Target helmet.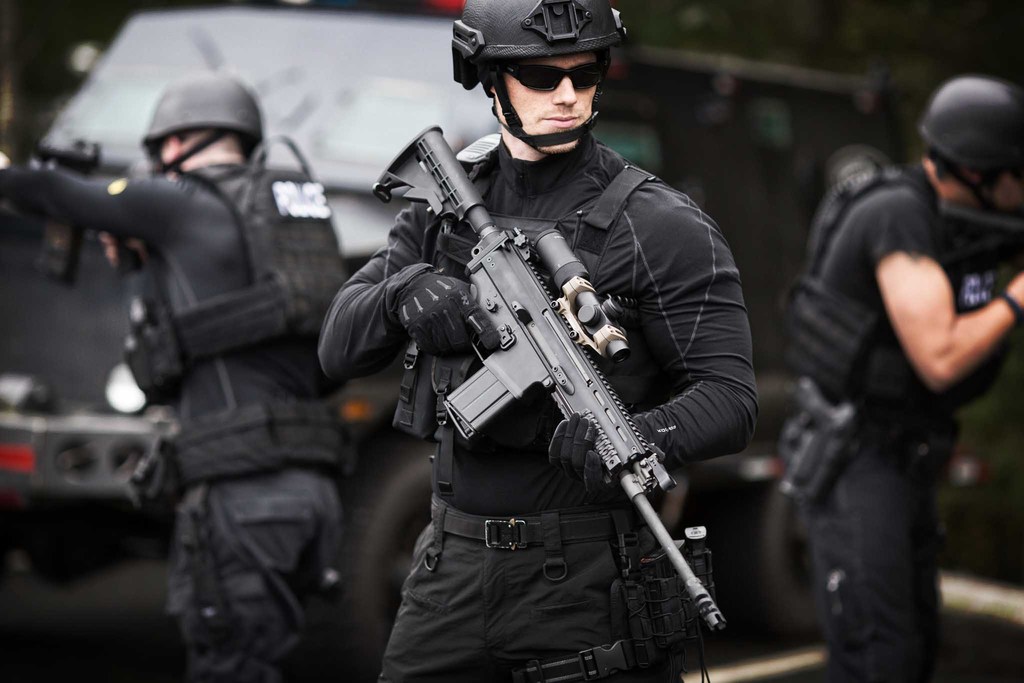
Target region: left=911, top=71, right=1023, bottom=215.
